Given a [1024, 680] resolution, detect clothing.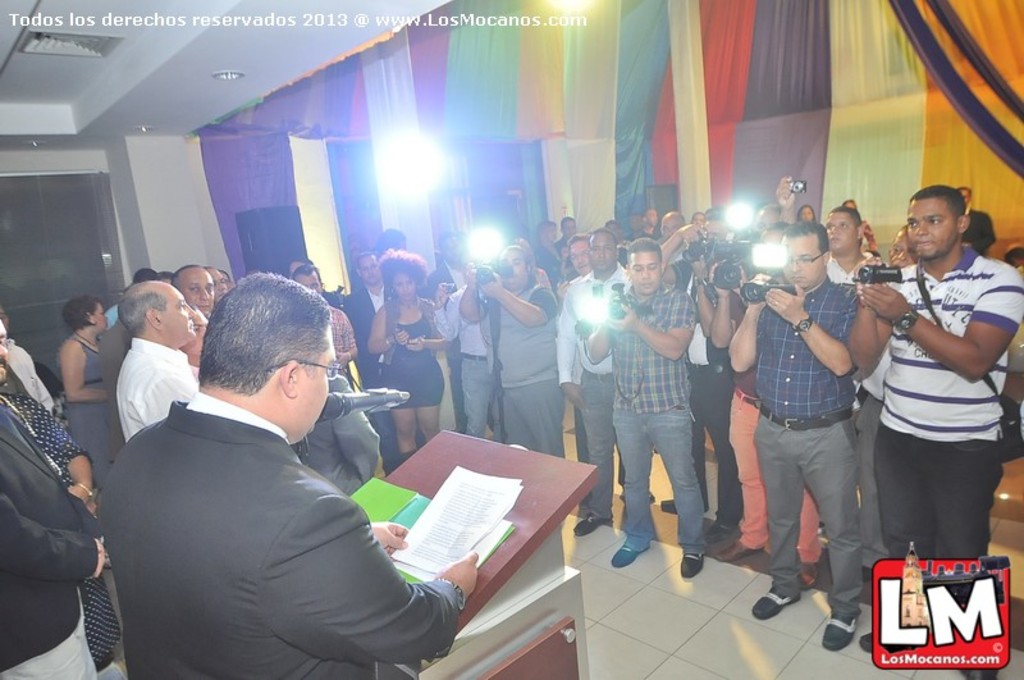
crop(1005, 239, 1023, 465).
